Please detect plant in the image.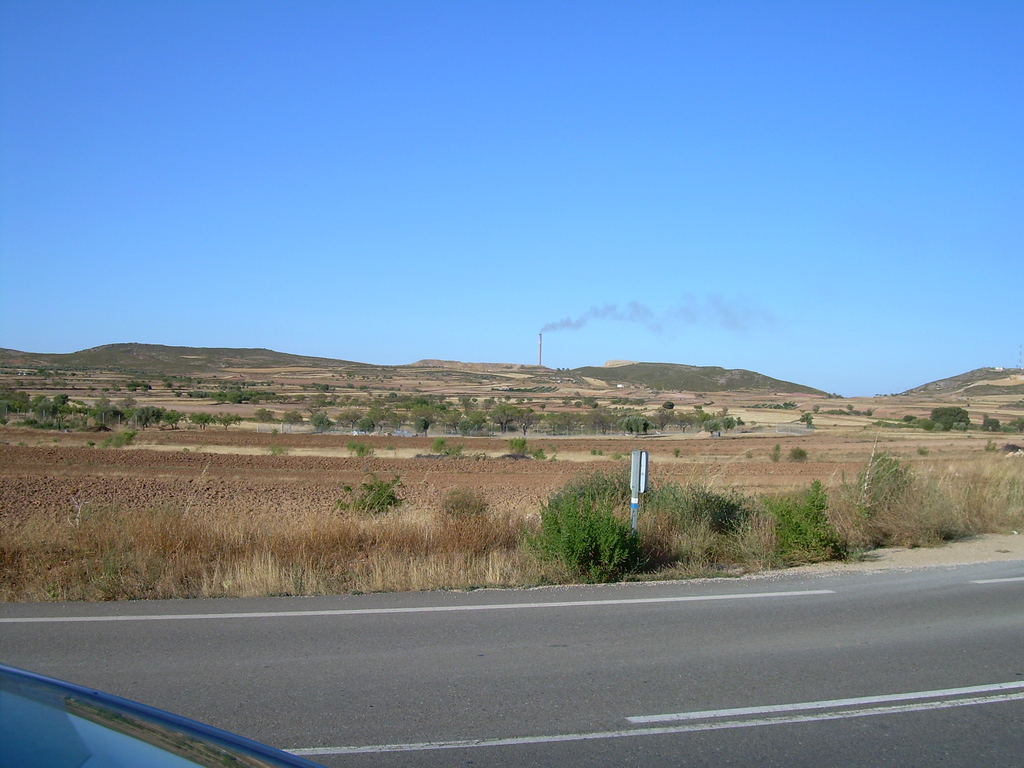
(912, 440, 928, 460).
